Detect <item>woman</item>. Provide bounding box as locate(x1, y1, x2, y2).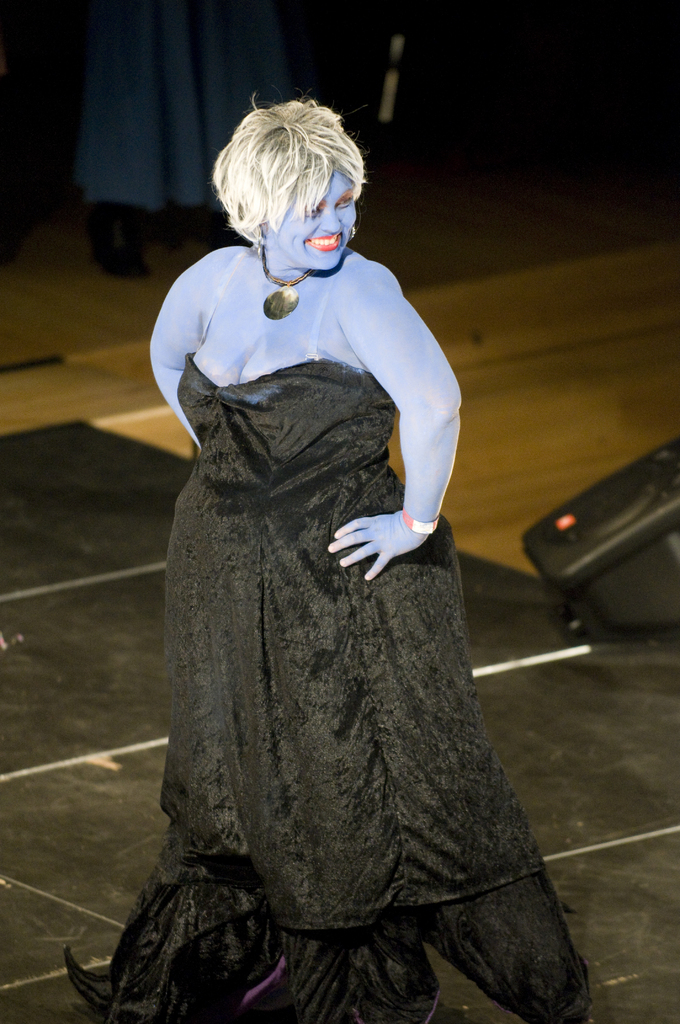
locate(117, 88, 536, 979).
